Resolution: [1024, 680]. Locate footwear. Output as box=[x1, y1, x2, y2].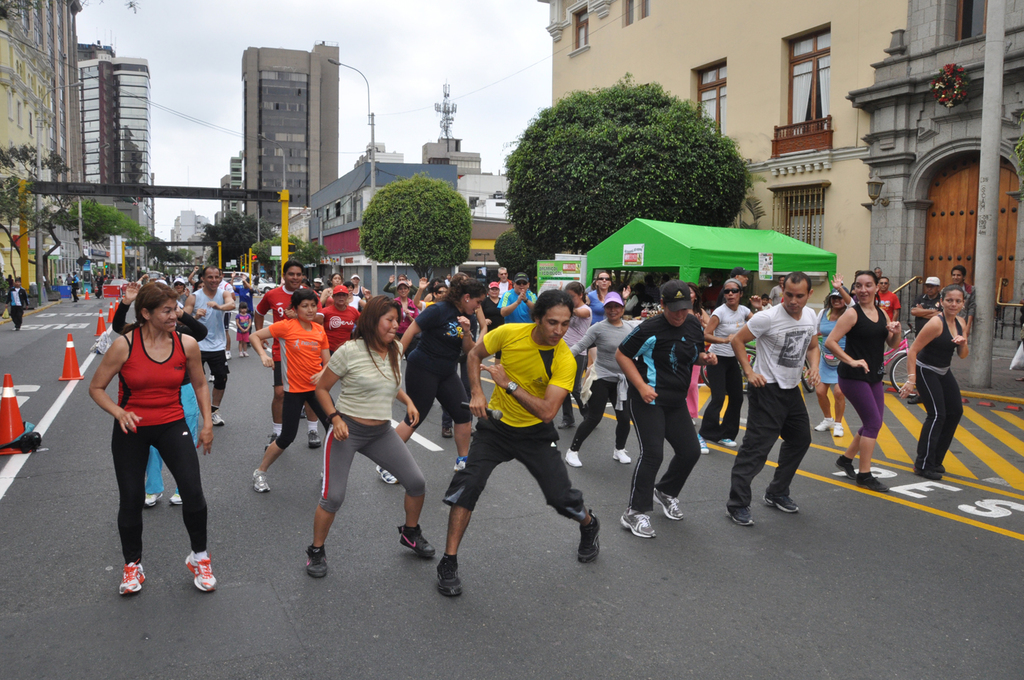
box=[625, 513, 658, 542].
